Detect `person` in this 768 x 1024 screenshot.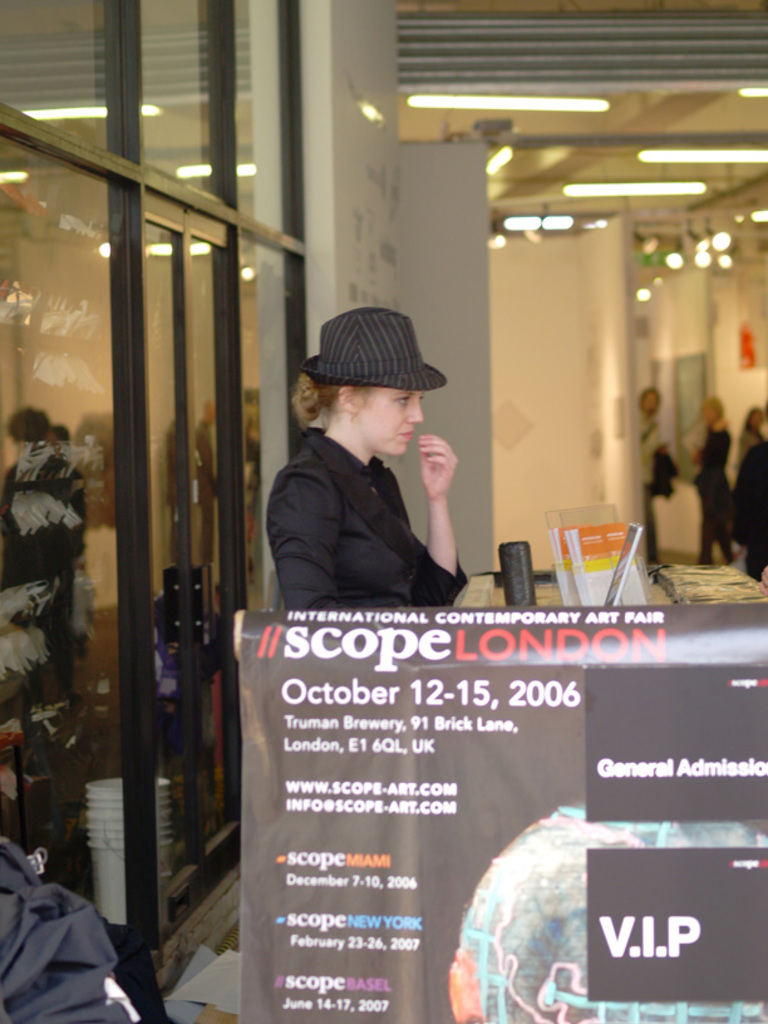
Detection: detection(693, 389, 738, 567).
